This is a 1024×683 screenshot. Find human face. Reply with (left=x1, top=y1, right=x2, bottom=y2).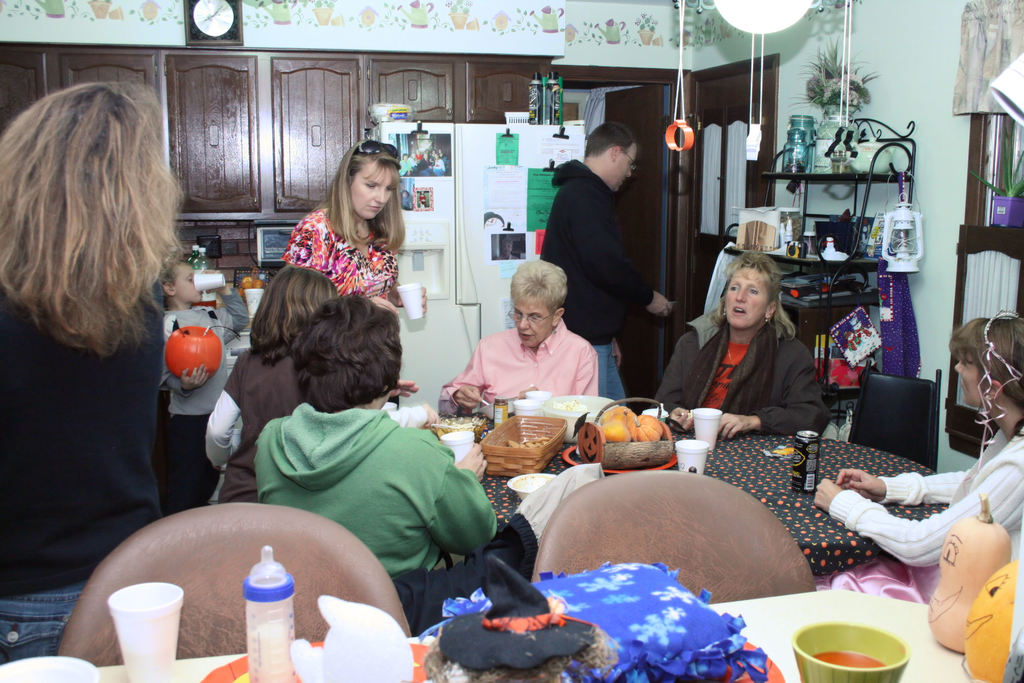
(left=616, top=145, right=639, bottom=188).
